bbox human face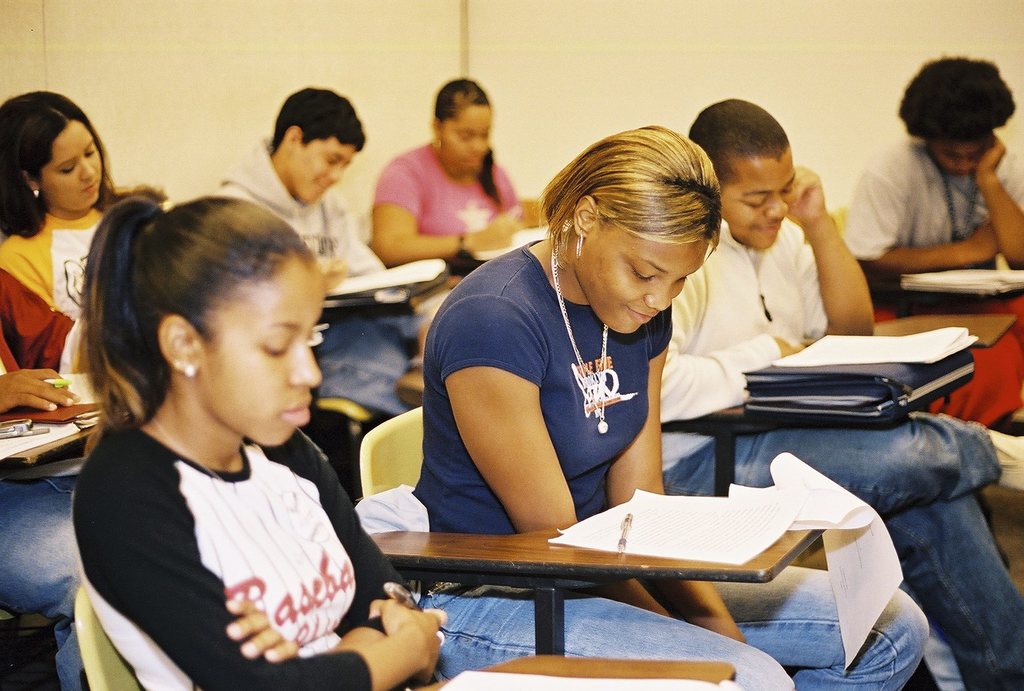
x1=721 y1=162 x2=797 y2=251
